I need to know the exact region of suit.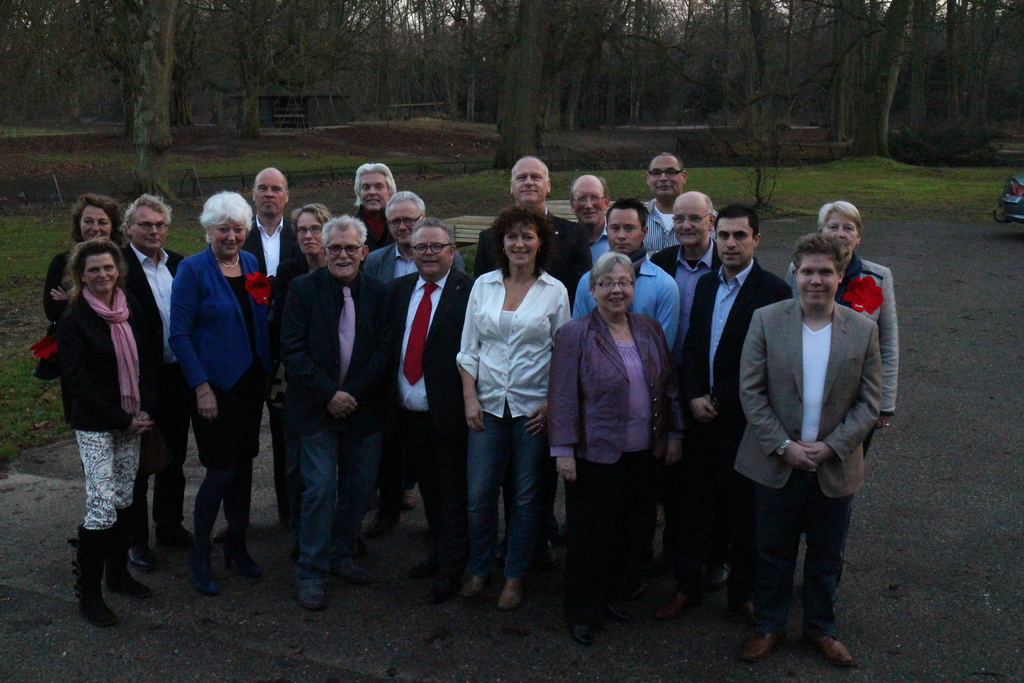
Region: <box>678,255,793,575</box>.
